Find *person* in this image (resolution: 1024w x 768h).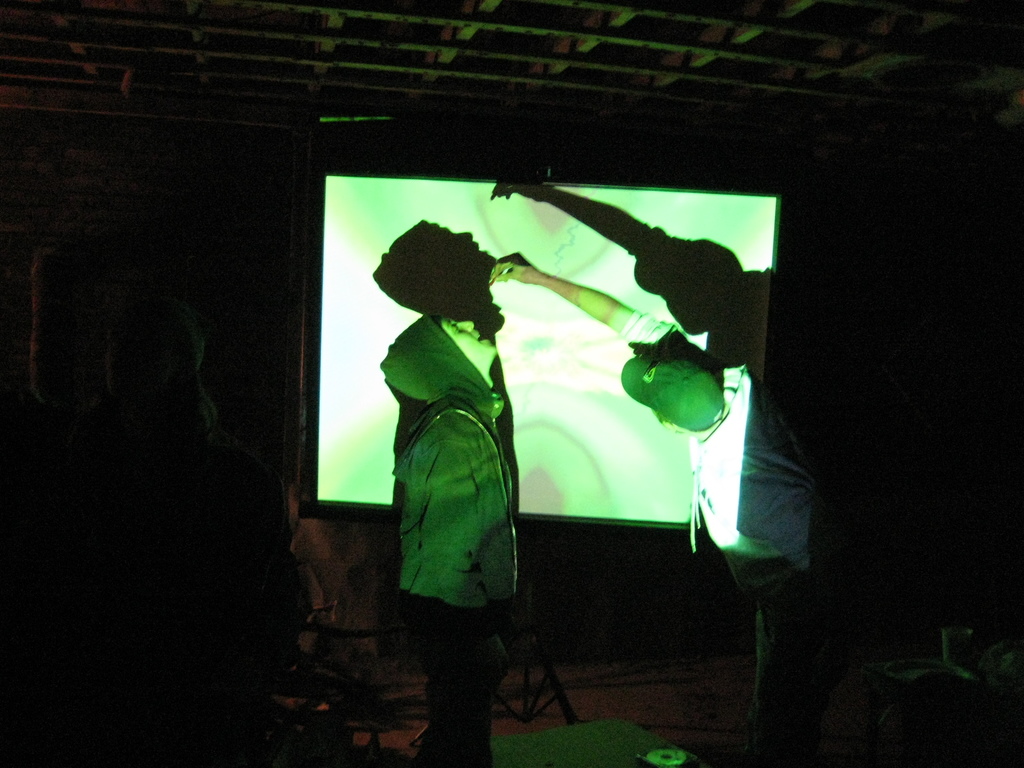
bbox(379, 259, 536, 741).
